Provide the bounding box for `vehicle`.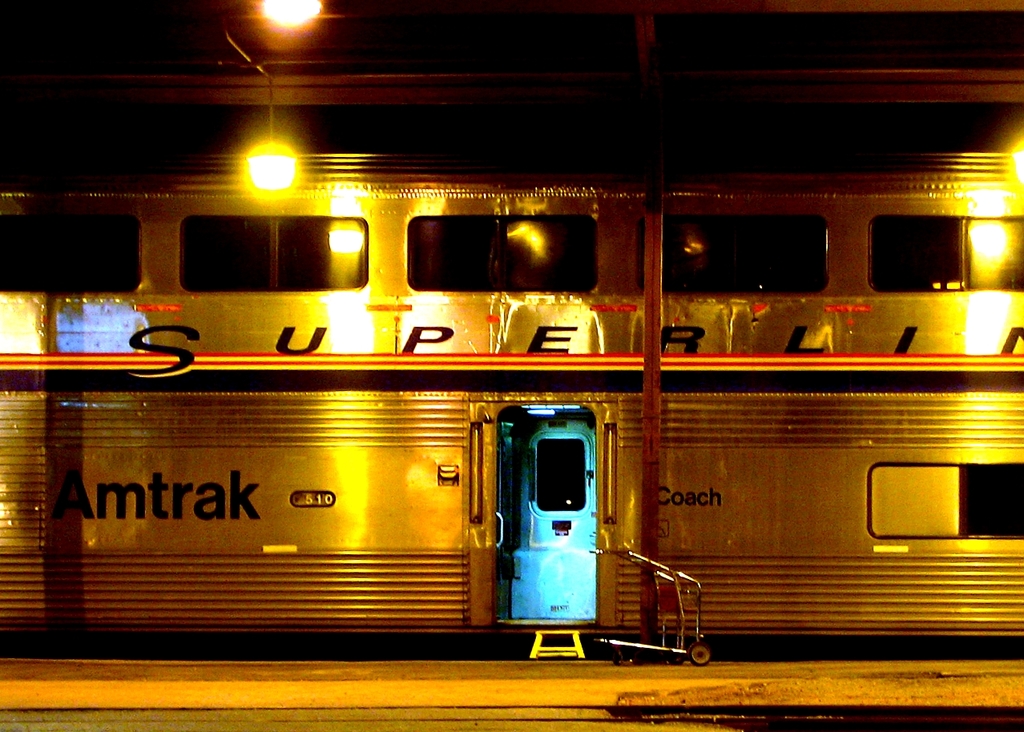
region(75, 146, 962, 700).
